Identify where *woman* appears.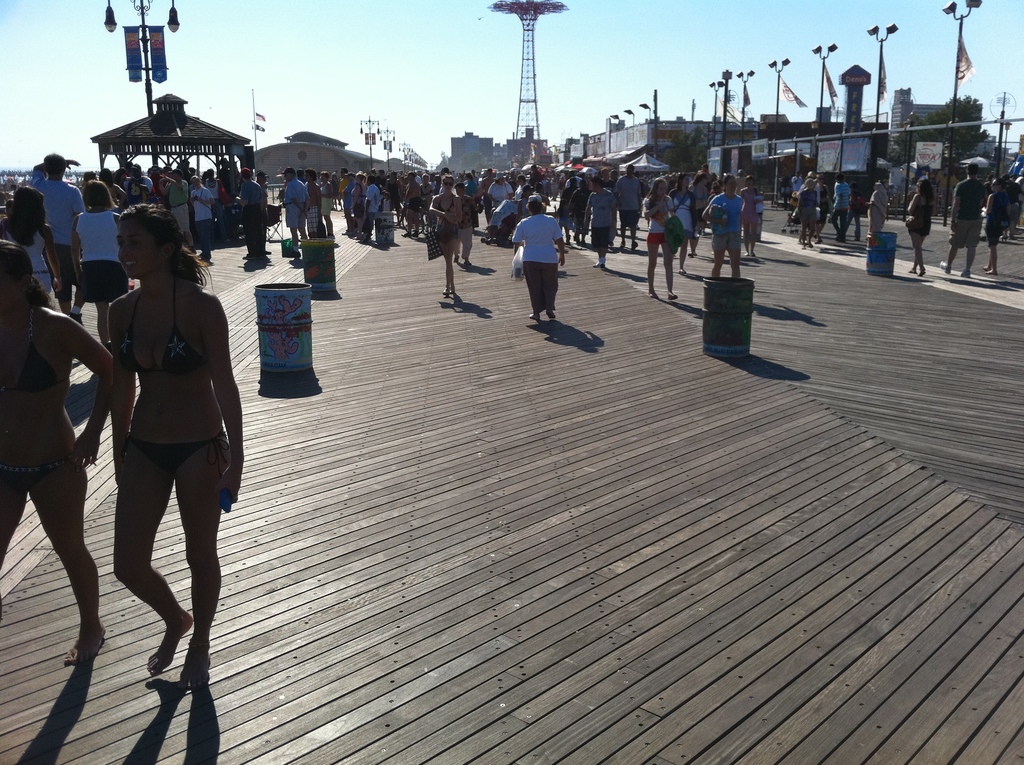
Appears at x1=737 y1=174 x2=764 y2=255.
